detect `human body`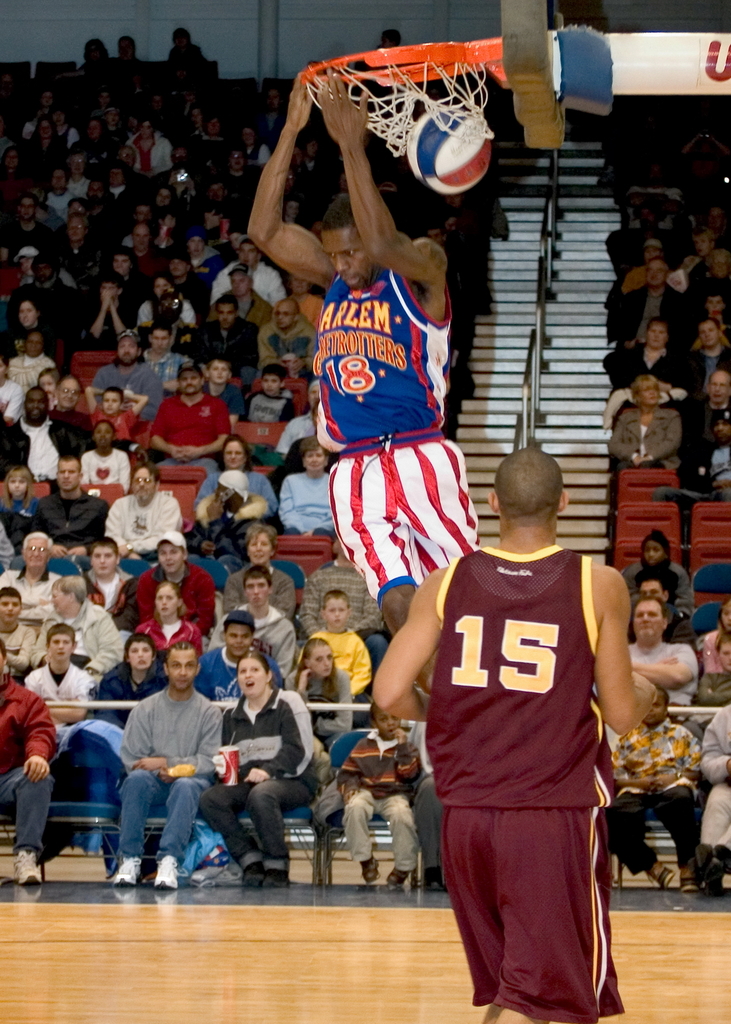
17 253 77 341
